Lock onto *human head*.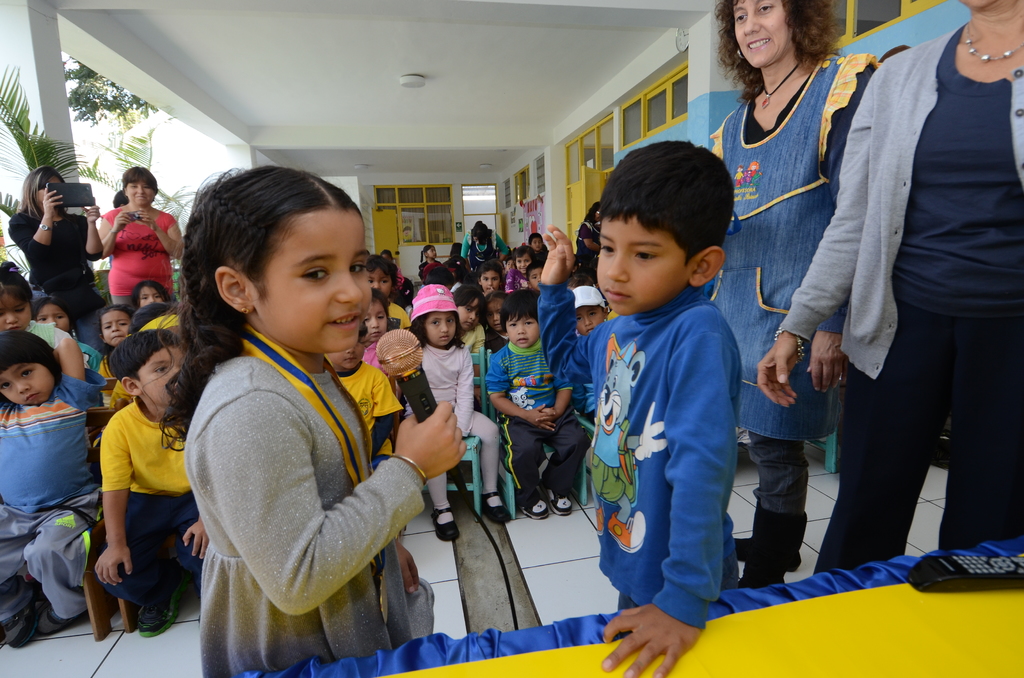
Locked: locate(30, 295, 65, 335).
